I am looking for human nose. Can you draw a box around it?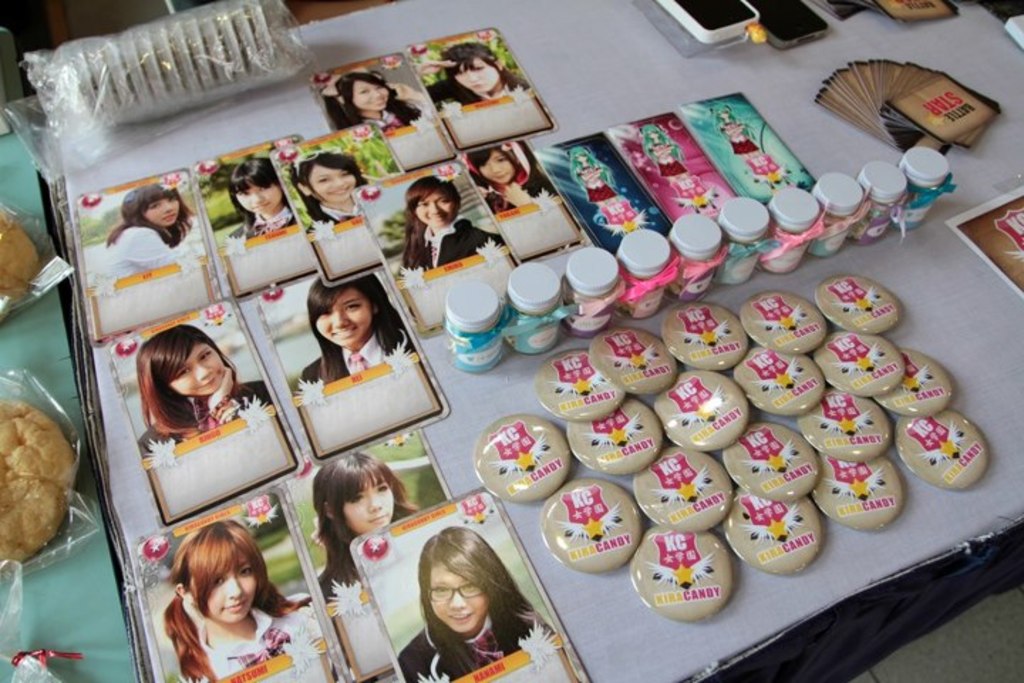
Sure, the bounding box is pyautogui.locateOnScreen(430, 202, 442, 213).
